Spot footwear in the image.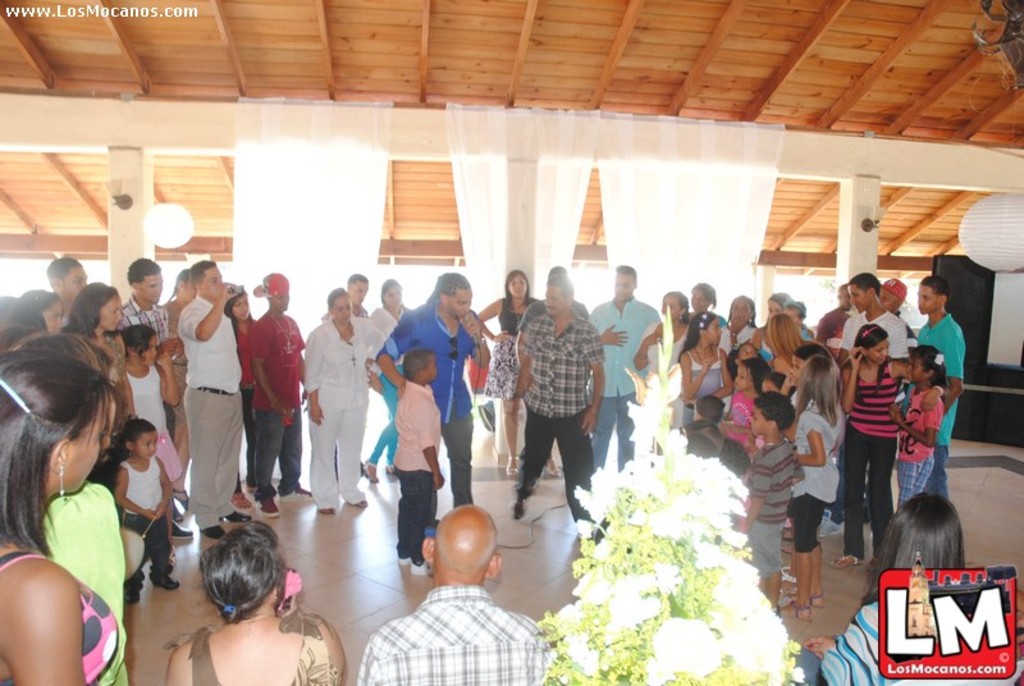
footwear found at pyautogui.locateOnScreen(785, 591, 823, 609).
